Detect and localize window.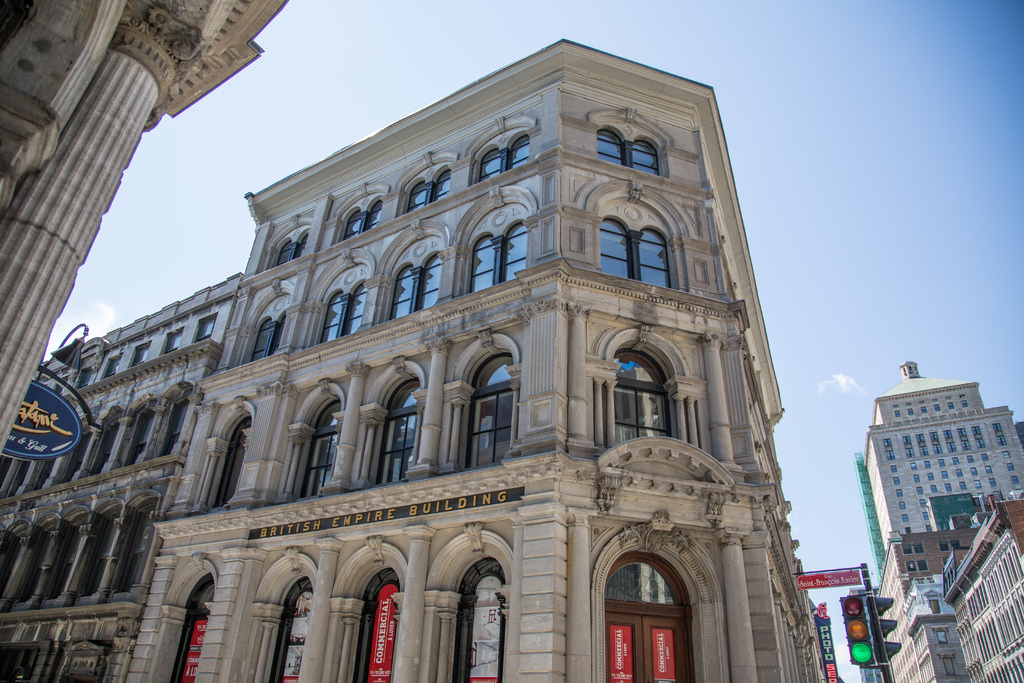
Localized at bbox=(388, 252, 442, 322).
